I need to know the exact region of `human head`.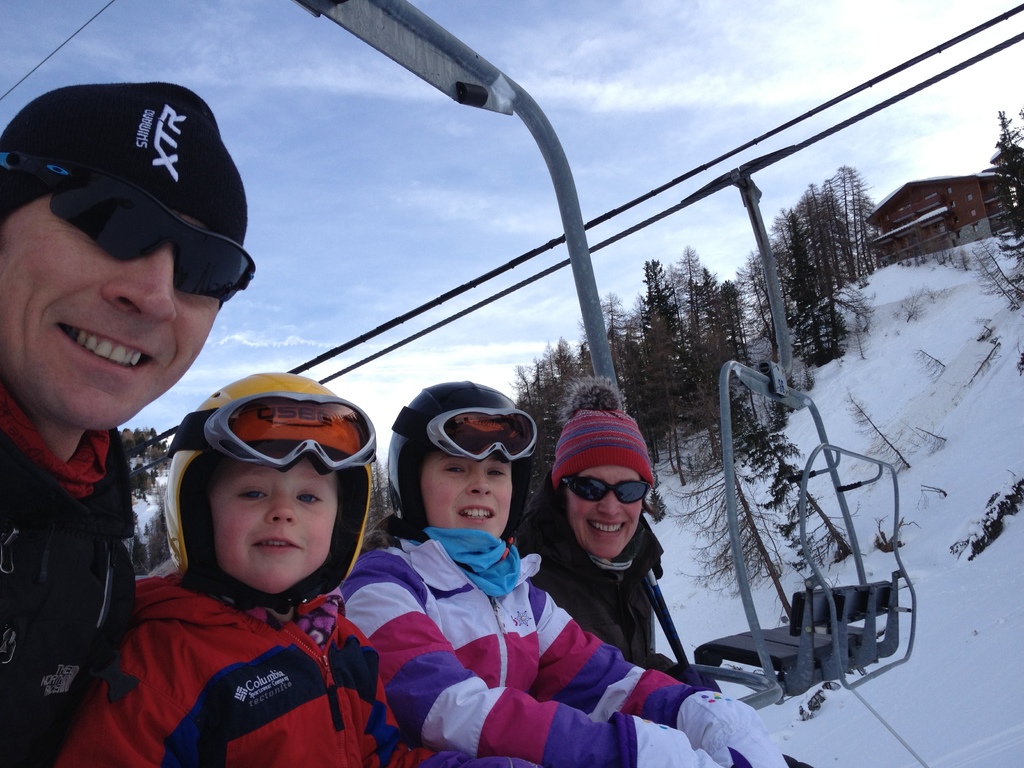
Region: [164,371,375,600].
